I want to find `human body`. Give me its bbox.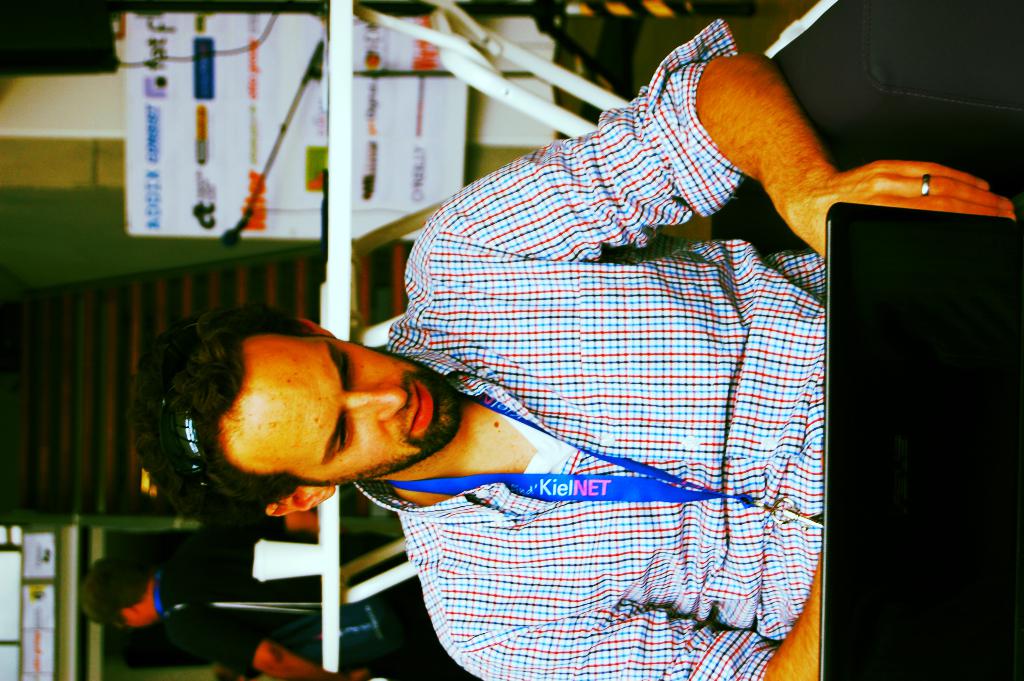
<bbox>232, 0, 943, 680</bbox>.
